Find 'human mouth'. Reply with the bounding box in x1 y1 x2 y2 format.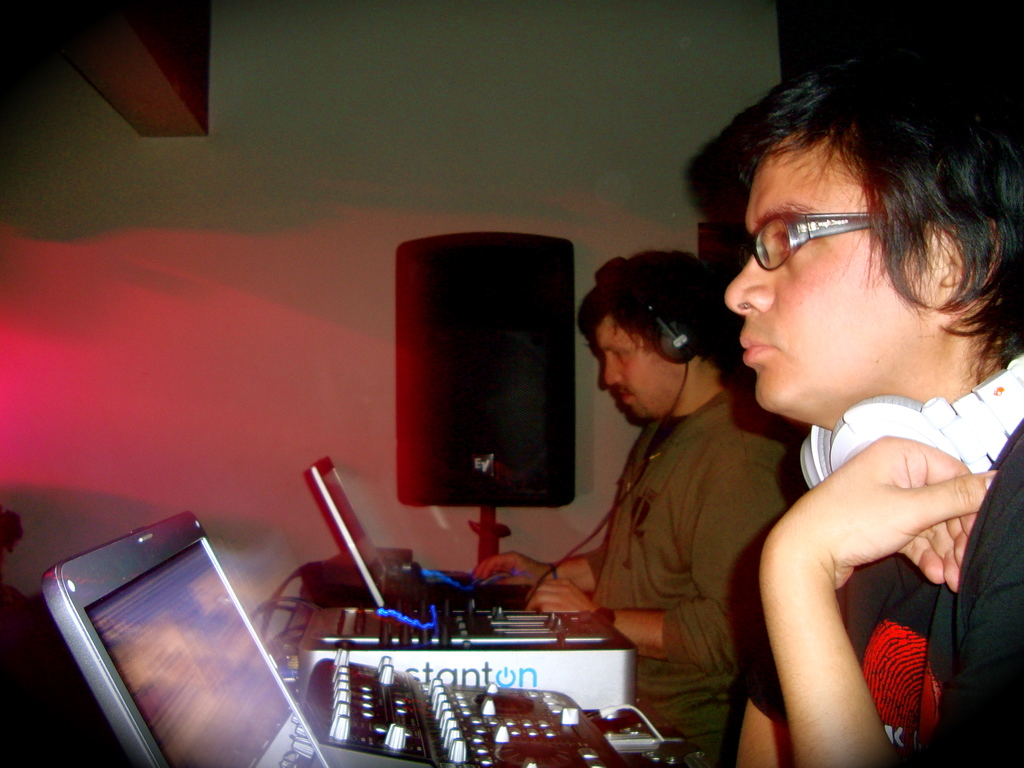
740 336 778 362.
